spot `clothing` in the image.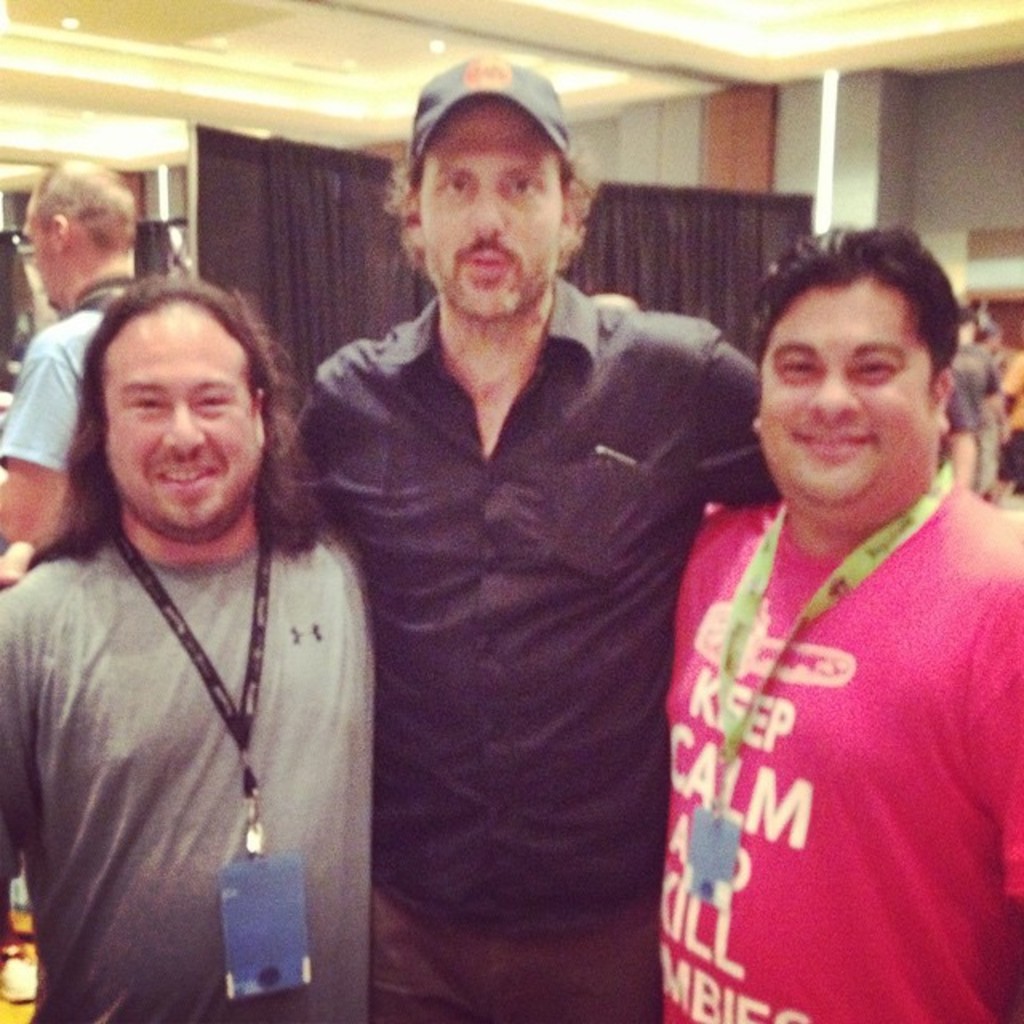
`clothing` found at l=664, t=437, r=995, b=1005.
